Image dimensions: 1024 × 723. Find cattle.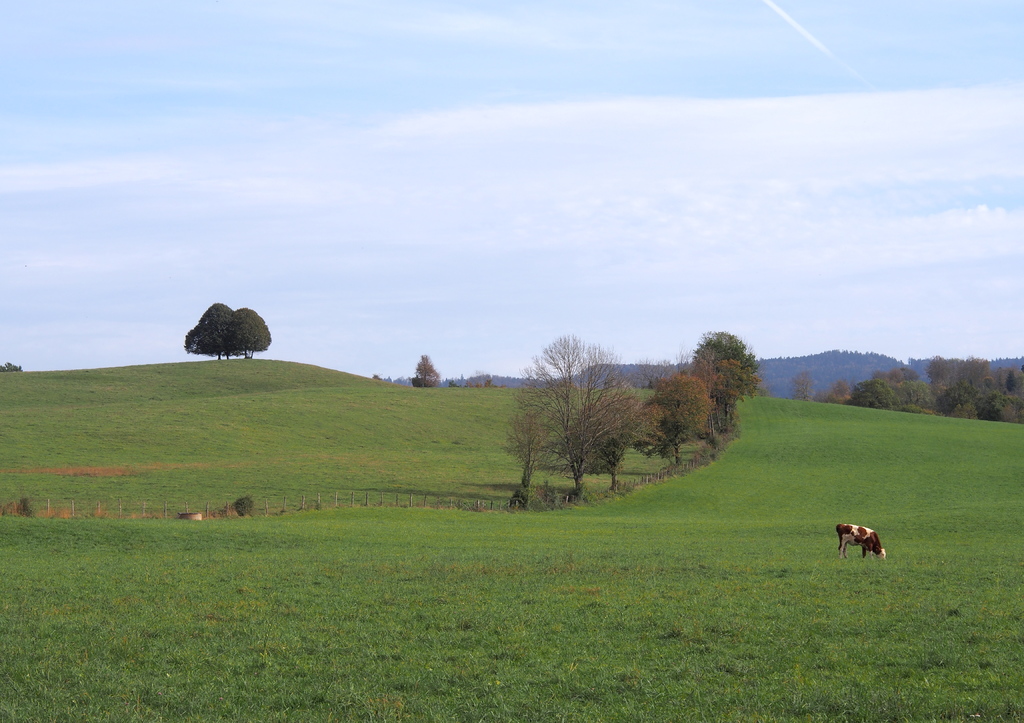
[841,524,884,557].
